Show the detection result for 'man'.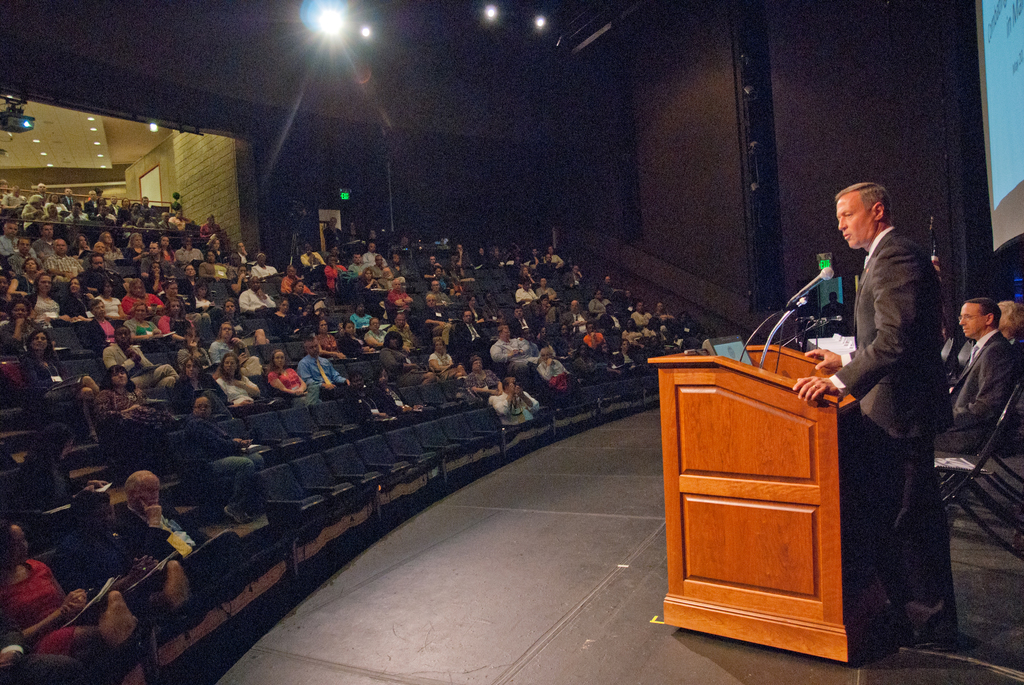
pyautogui.locateOnScreen(177, 236, 205, 263).
